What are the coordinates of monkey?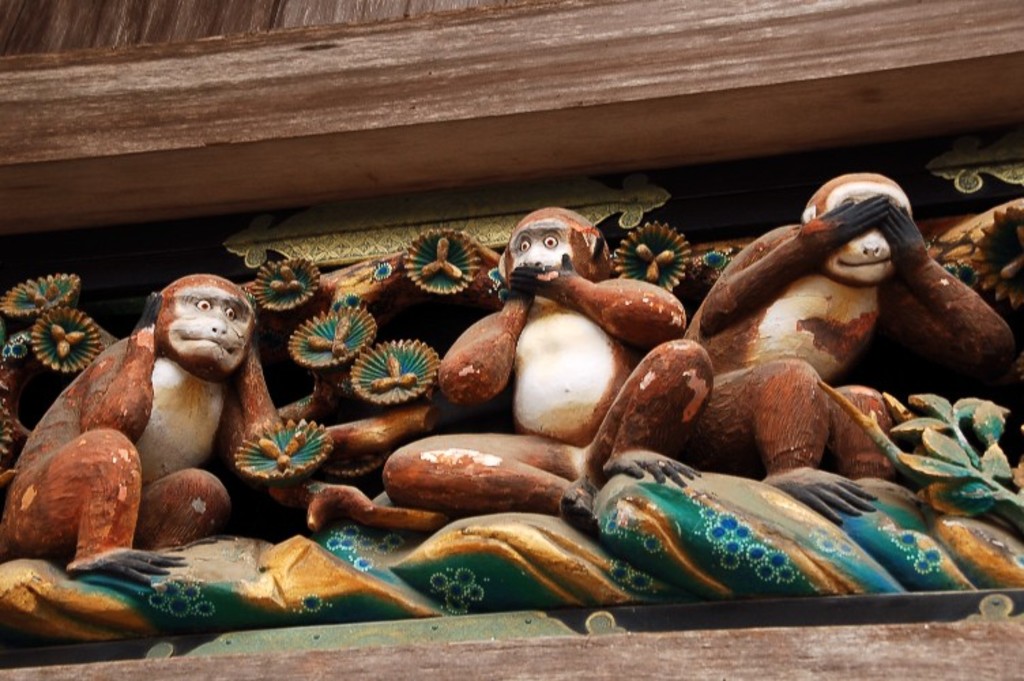
660 166 1016 522.
